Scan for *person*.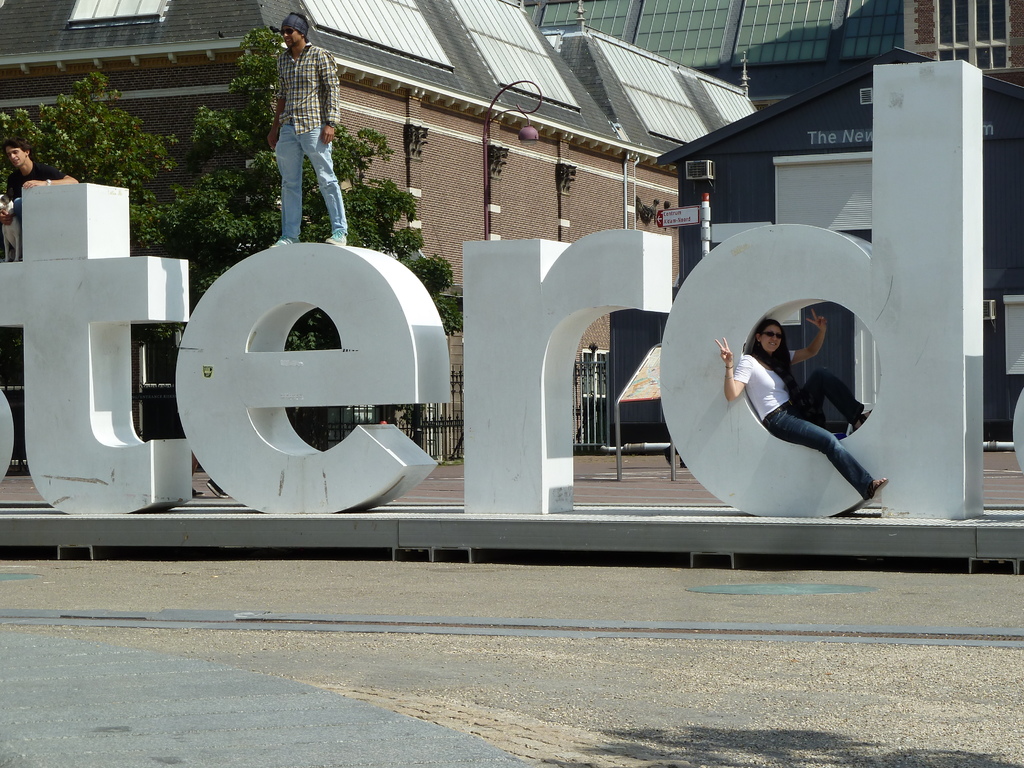
Scan result: l=645, t=196, r=660, b=209.
